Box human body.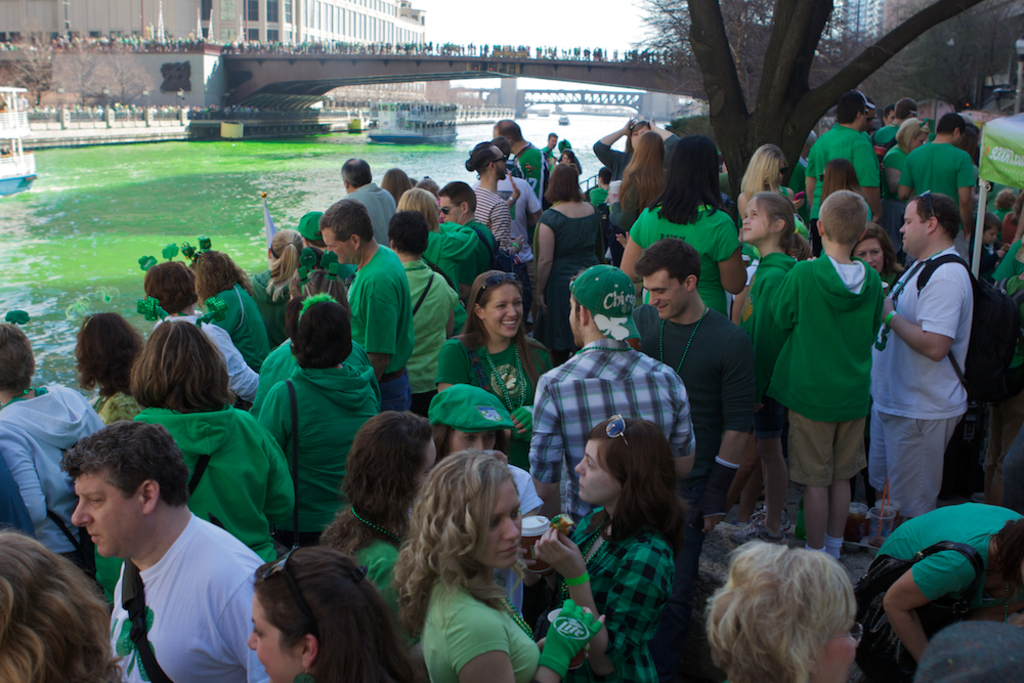
x1=858, y1=499, x2=1023, y2=682.
